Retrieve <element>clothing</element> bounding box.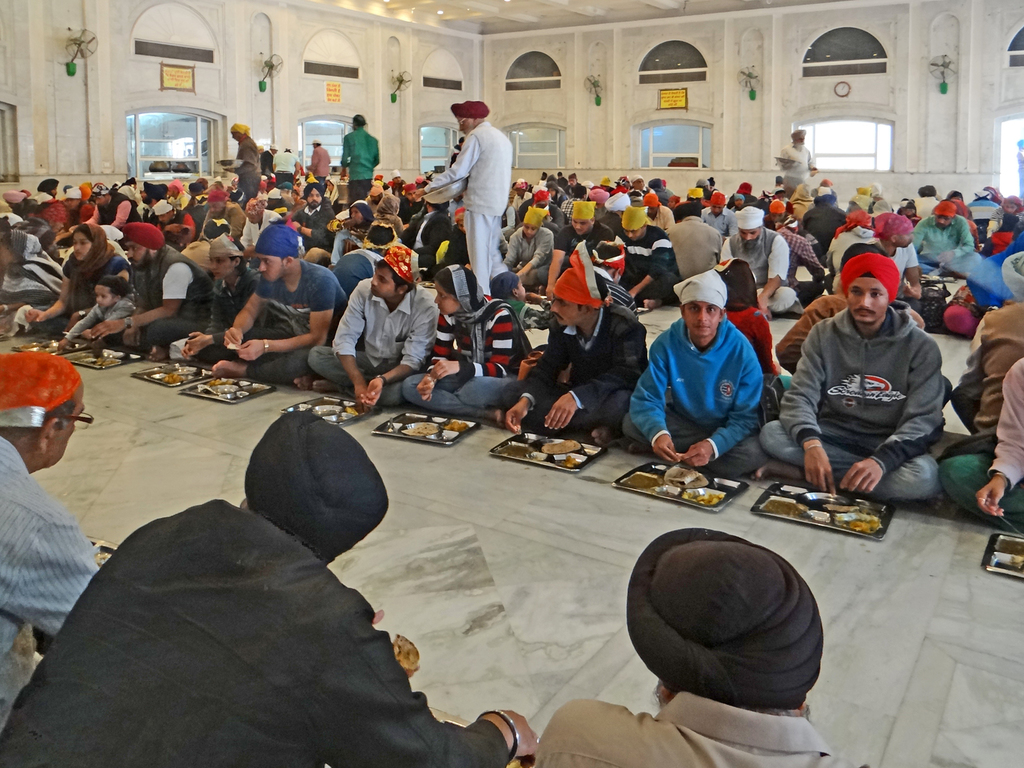
Bounding box: pyautogui.locateOnScreen(770, 143, 813, 195).
